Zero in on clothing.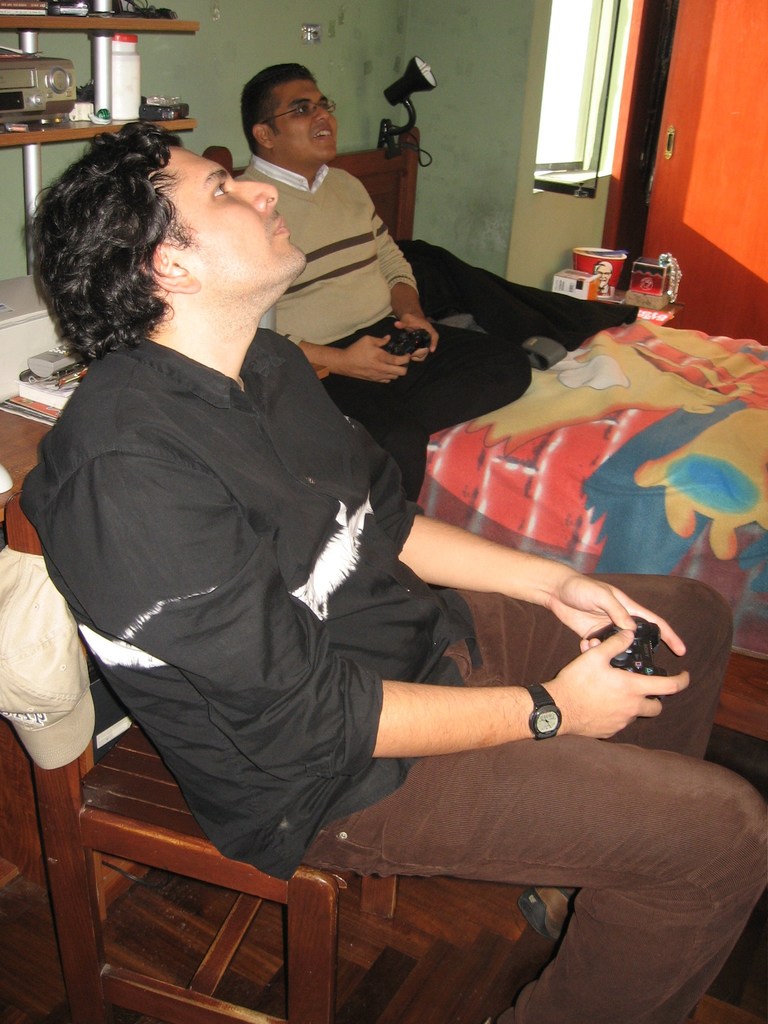
Zeroed in: 301, 570, 767, 1023.
